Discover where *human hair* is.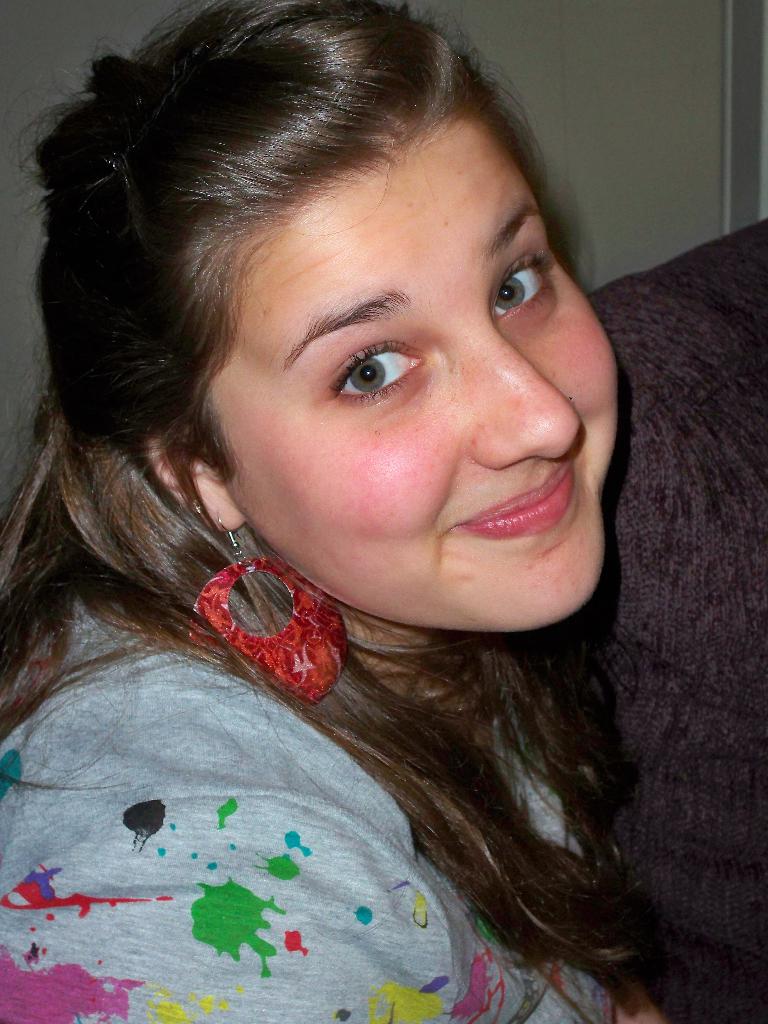
Discovered at bbox(0, 2, 671, 1023).
